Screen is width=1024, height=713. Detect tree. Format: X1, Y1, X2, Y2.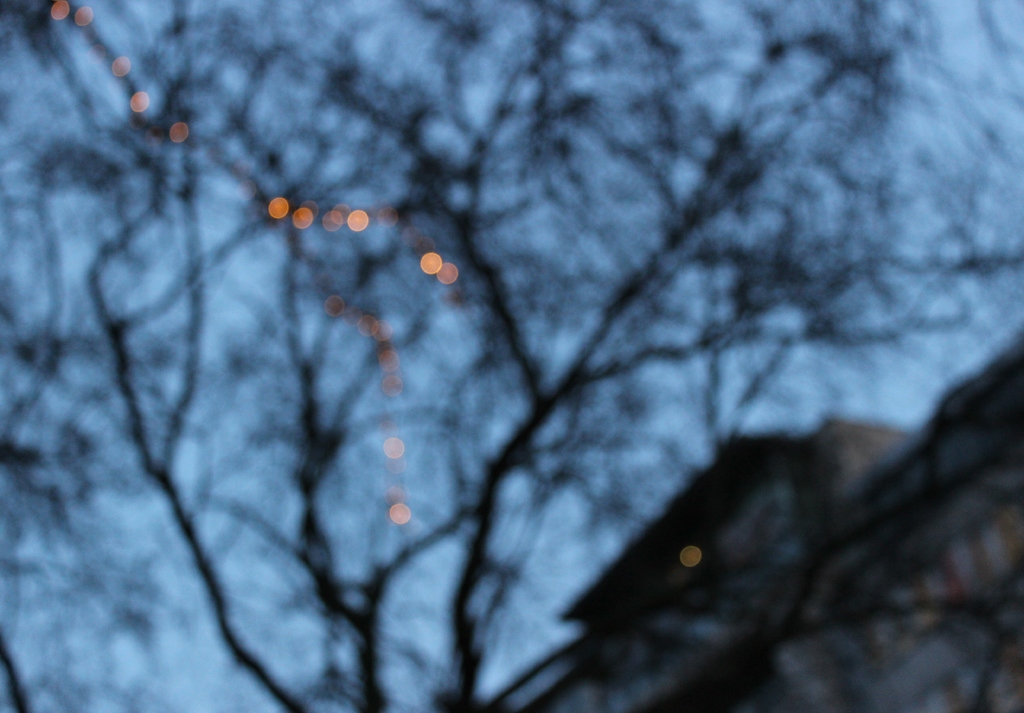
0, 0, 1023, 712.
